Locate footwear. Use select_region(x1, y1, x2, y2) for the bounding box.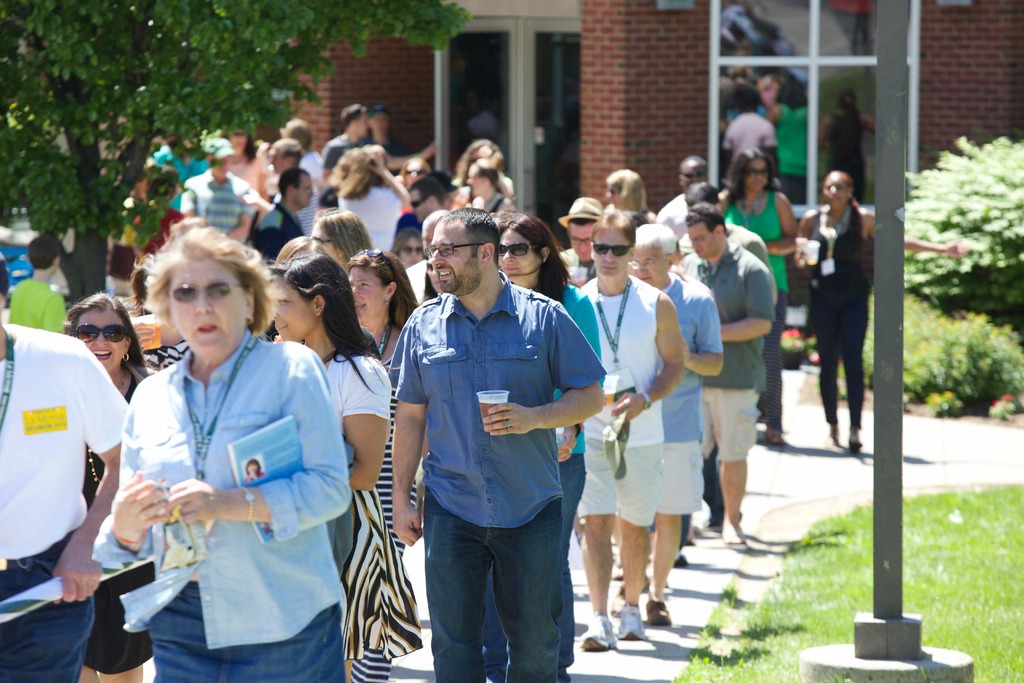
select_region(611, 578, 649, 612).
